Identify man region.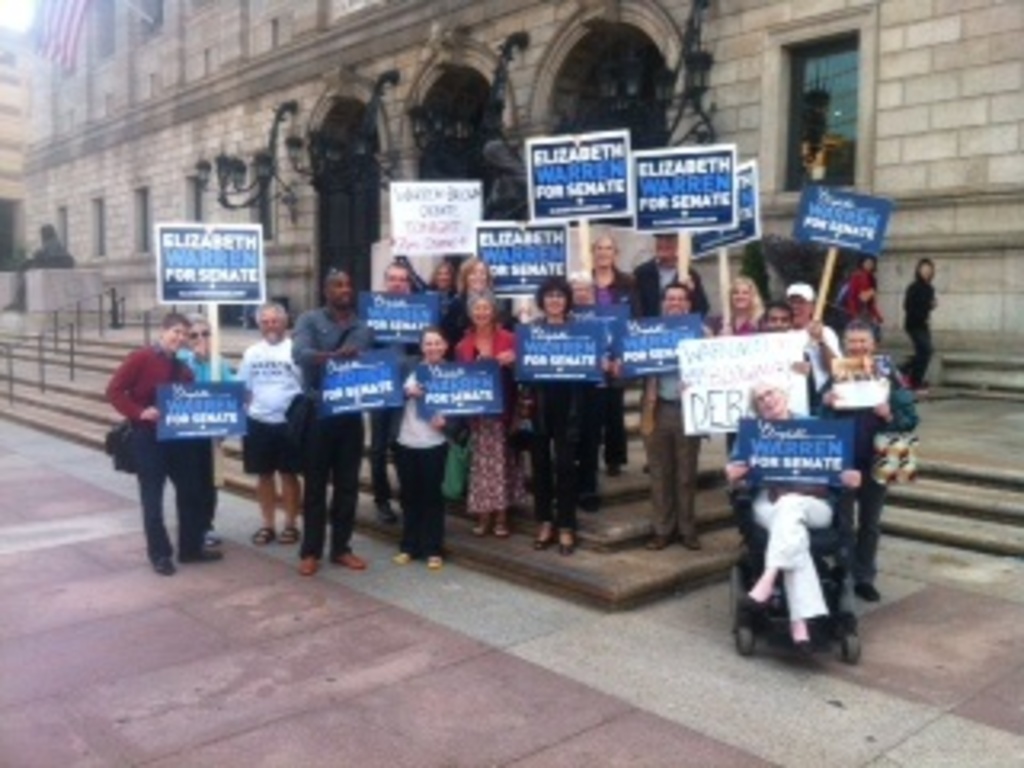
Region: bbox(787, 285, 842, 387).
